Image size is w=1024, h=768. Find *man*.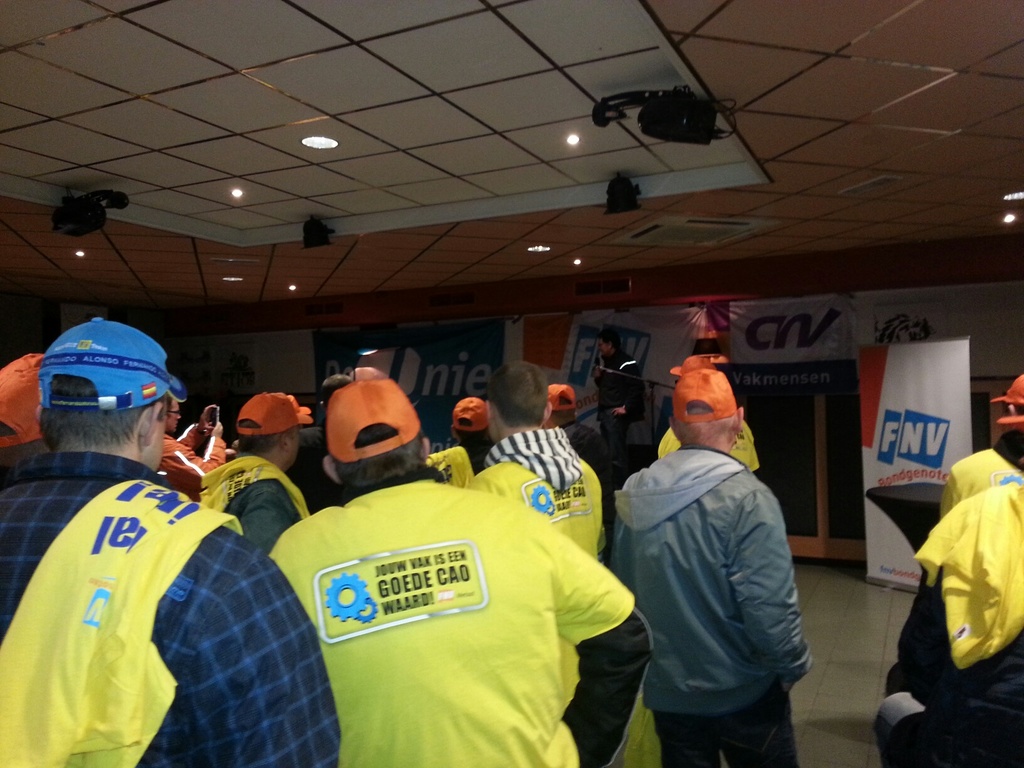
872,417,1023,767.
